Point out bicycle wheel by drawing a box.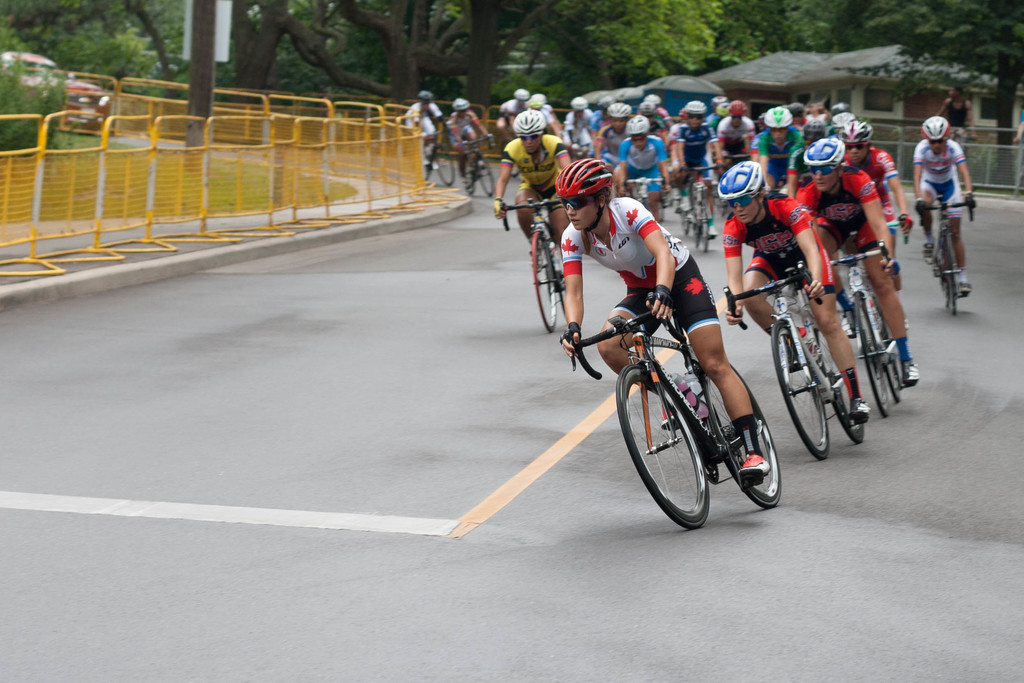
771, 320, 831, 457.
